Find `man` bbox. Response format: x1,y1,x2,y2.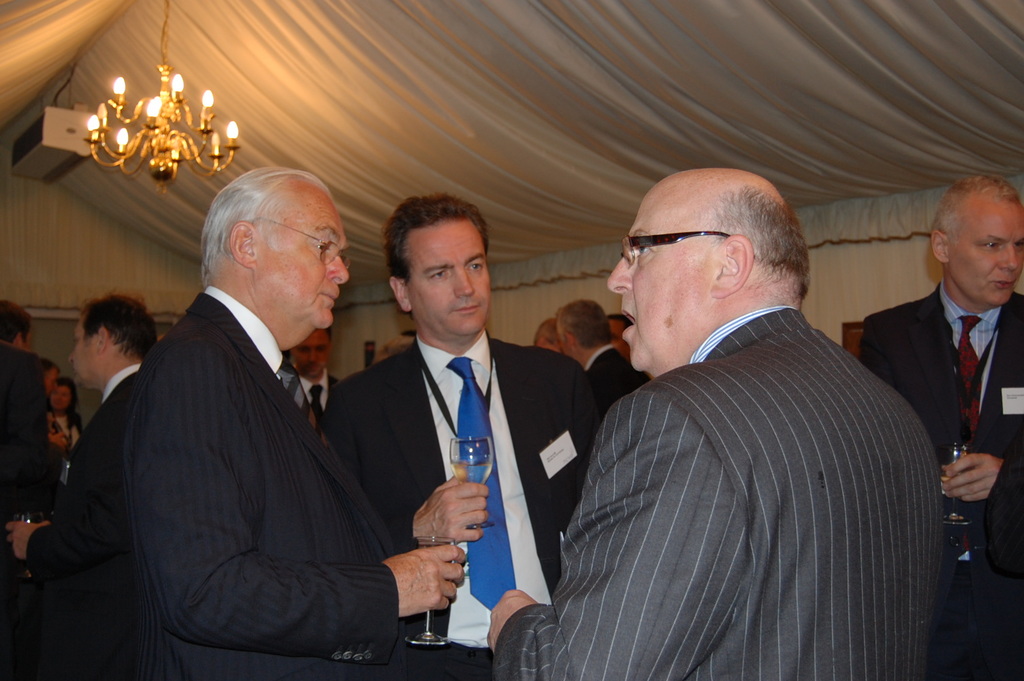
858,178,1023,680.
